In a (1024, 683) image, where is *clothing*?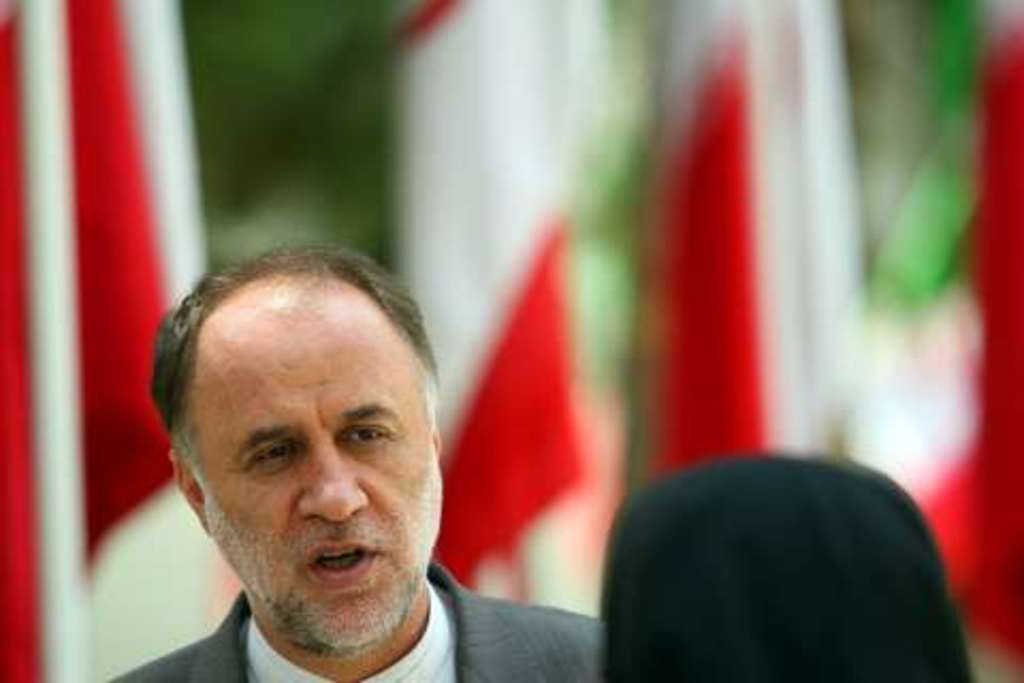
(115, 557, 604, 681).
